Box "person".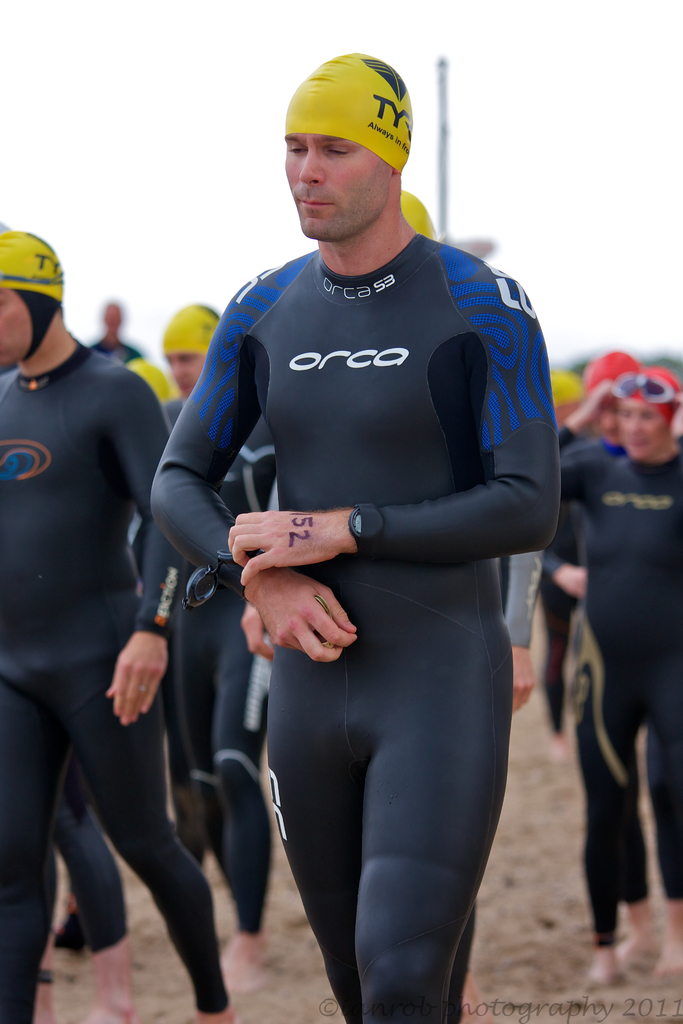
detection(512, 356, 682, 982).
